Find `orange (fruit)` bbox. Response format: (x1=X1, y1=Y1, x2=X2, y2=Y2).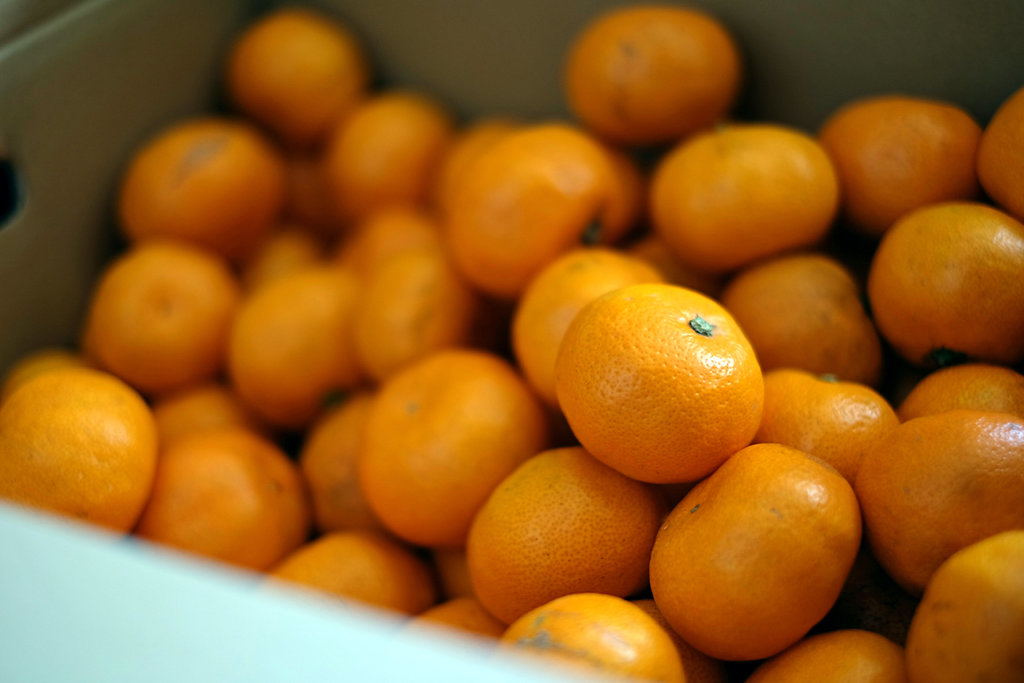
(x1=129, y1=427, x2=294, y2=577).
